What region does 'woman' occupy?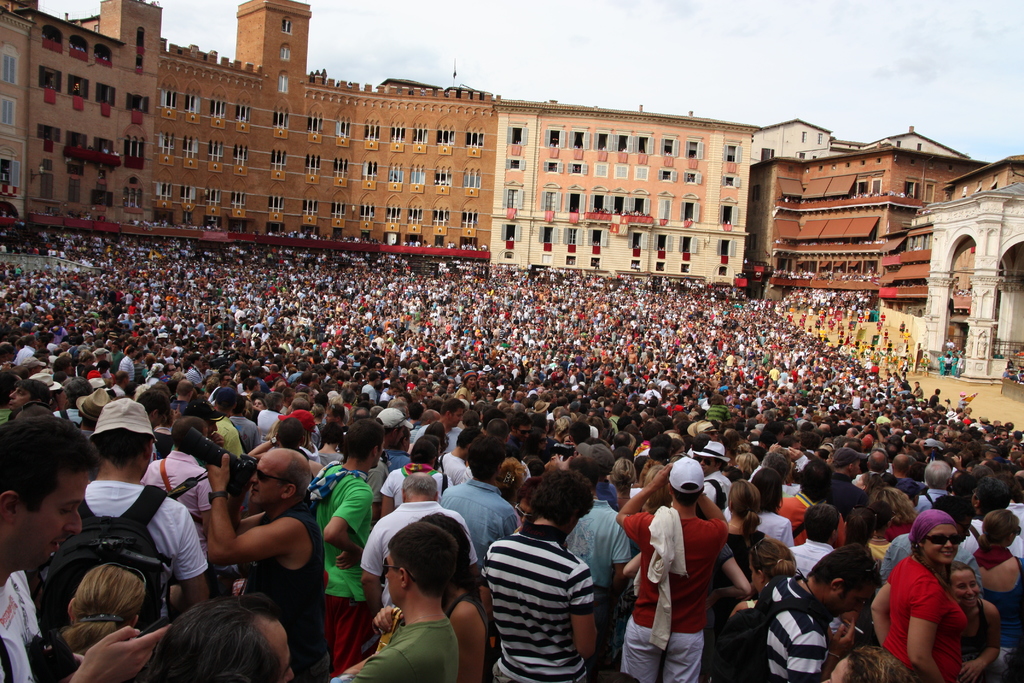
box(248, 415, 321, 466).
